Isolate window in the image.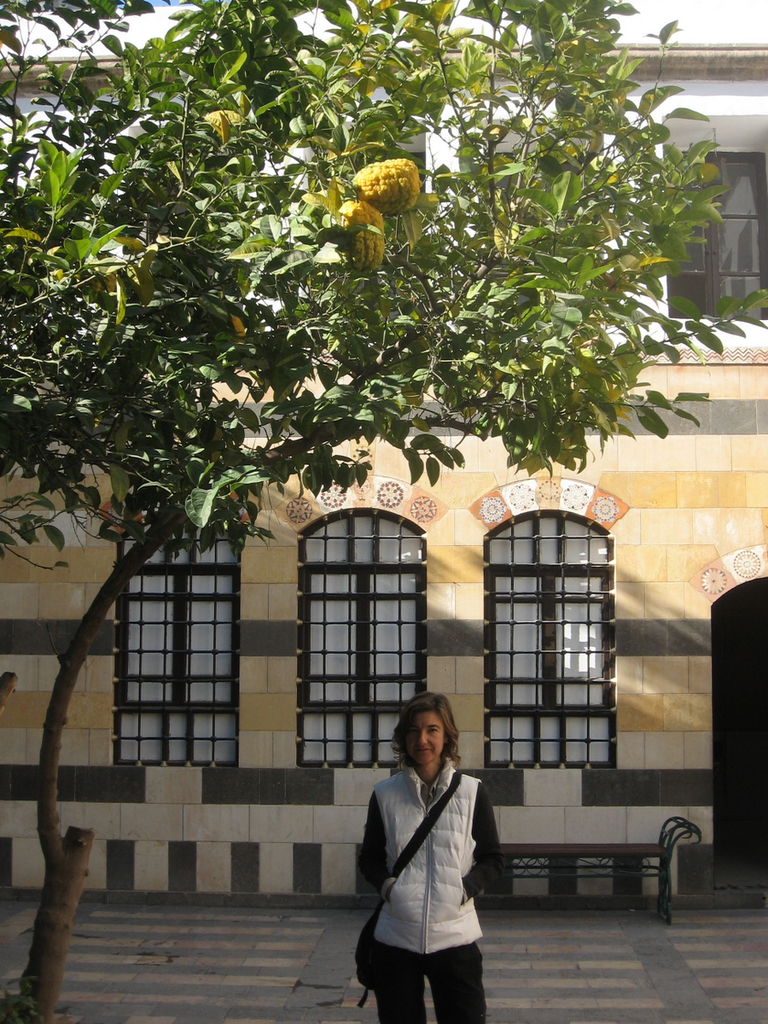
Isolated region: <region>669, 153, 767, 313</region>.
